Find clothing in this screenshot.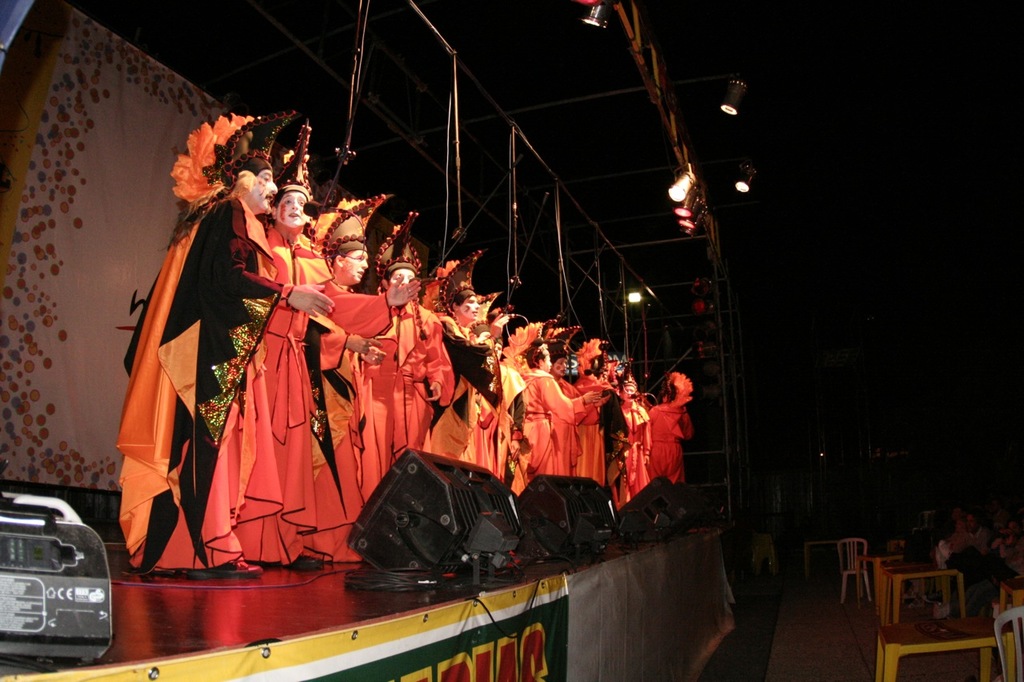
The bounding box for clothing is select_region(323, 254, 396, 549).
